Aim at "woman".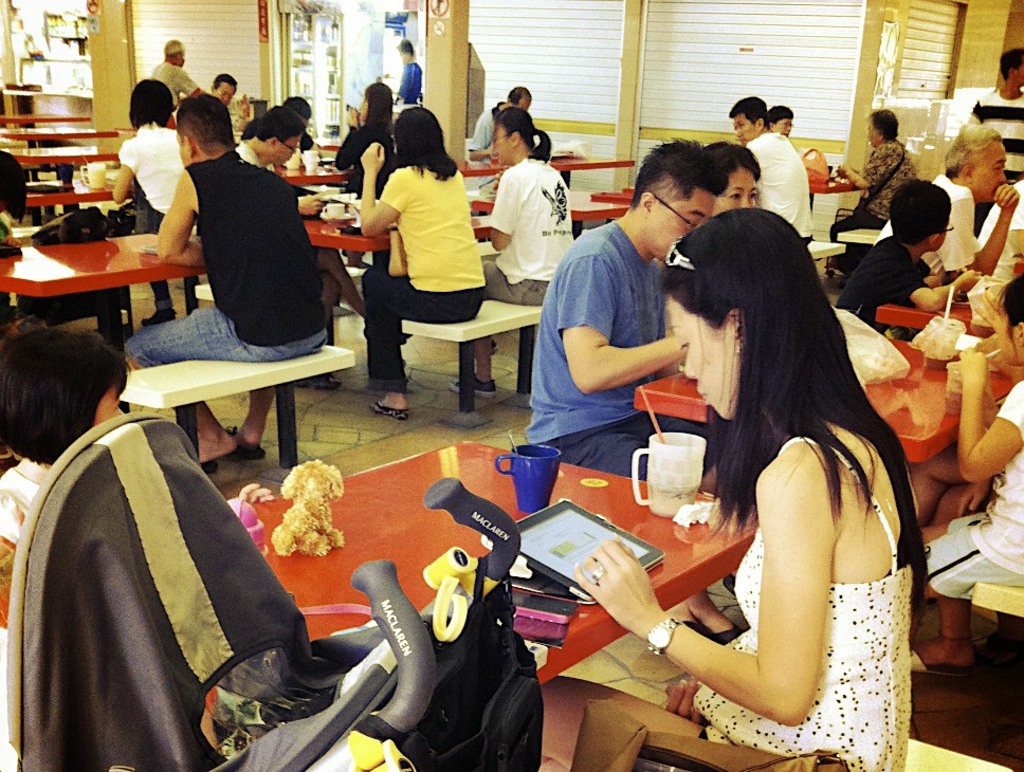
Aimed at (827,109,918,276).
